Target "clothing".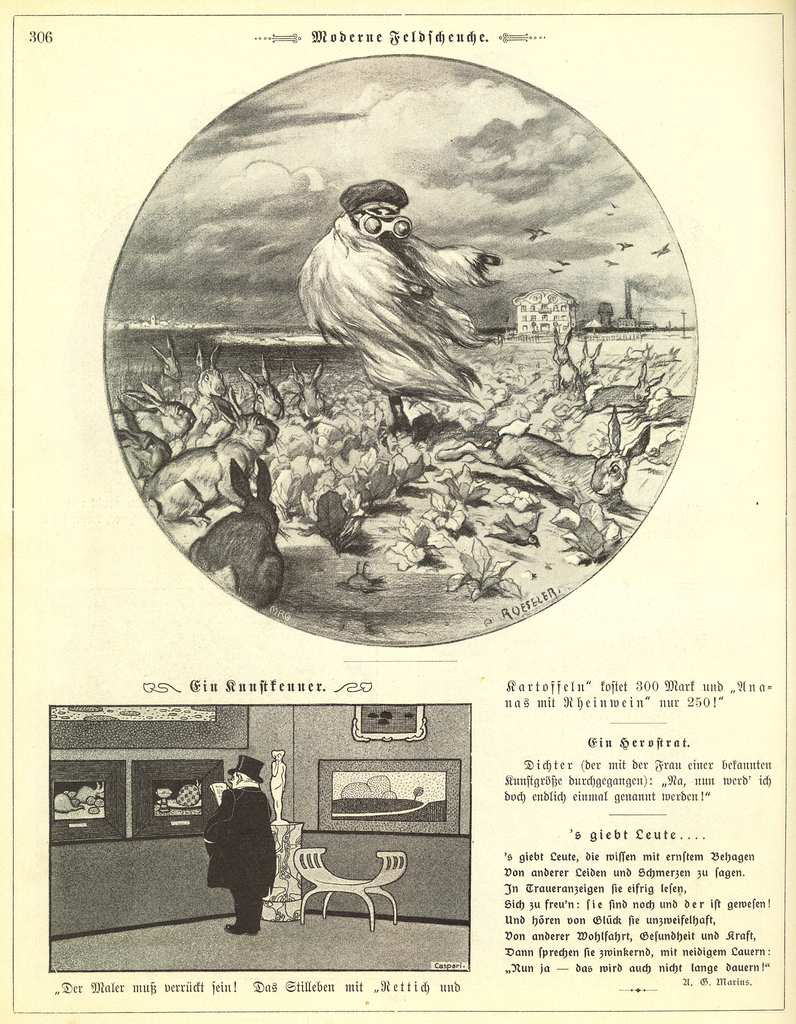
Target region: [193, 753, 284, 934].
